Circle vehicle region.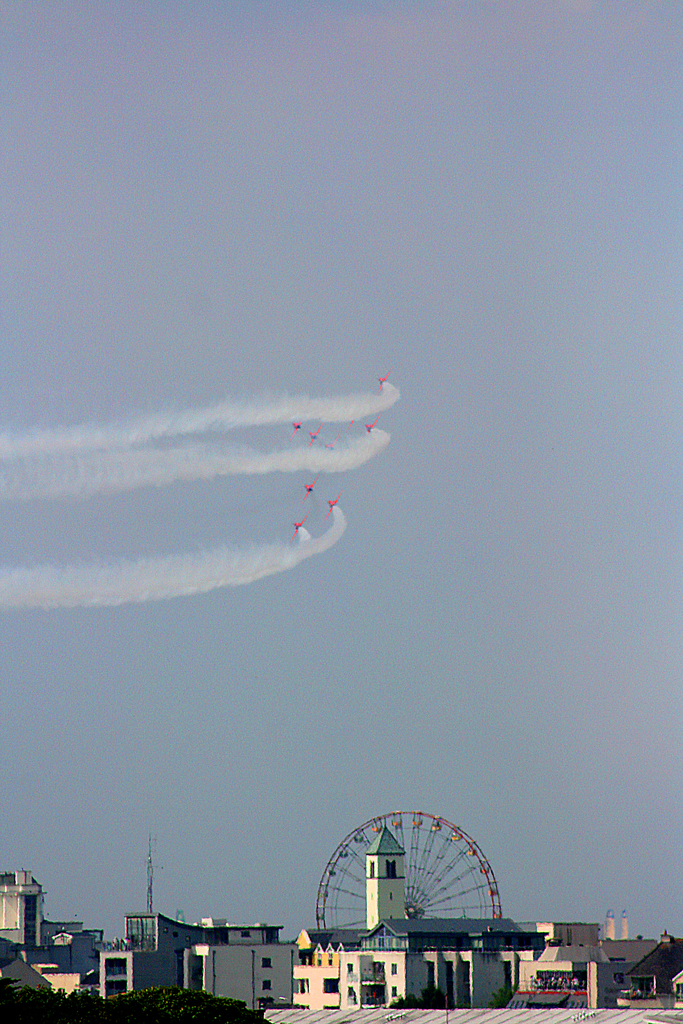
Region: rect(289, 417, 306, 440).
